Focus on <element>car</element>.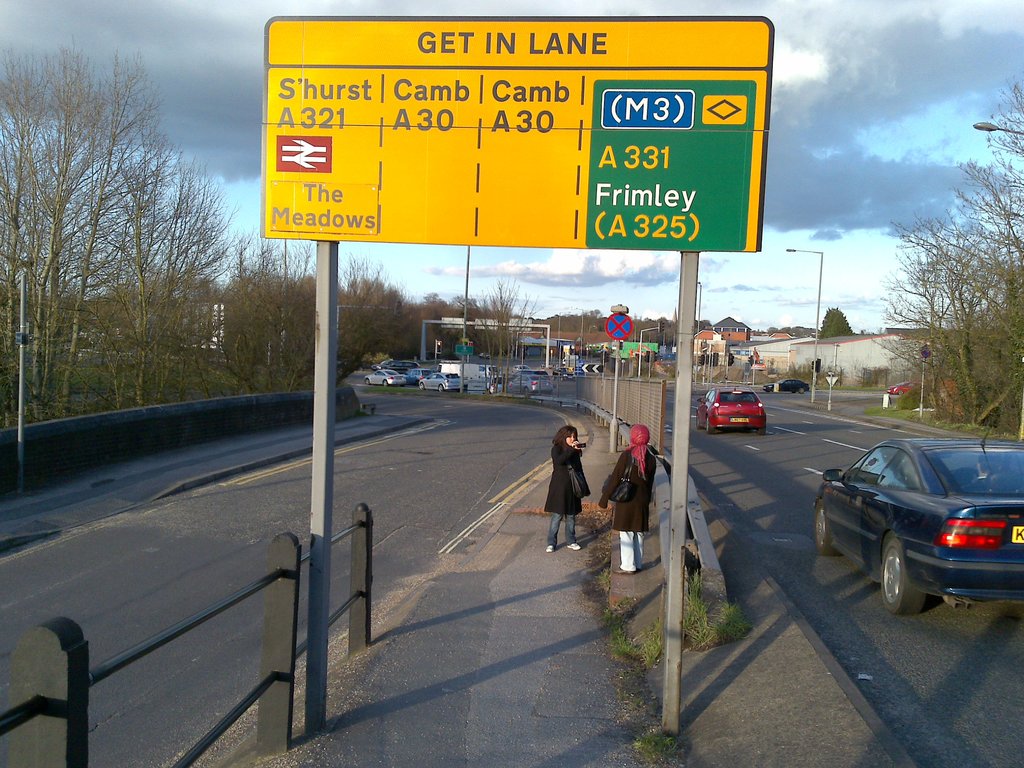
Focused at left=698, top=389, right=767, bottom=435.
